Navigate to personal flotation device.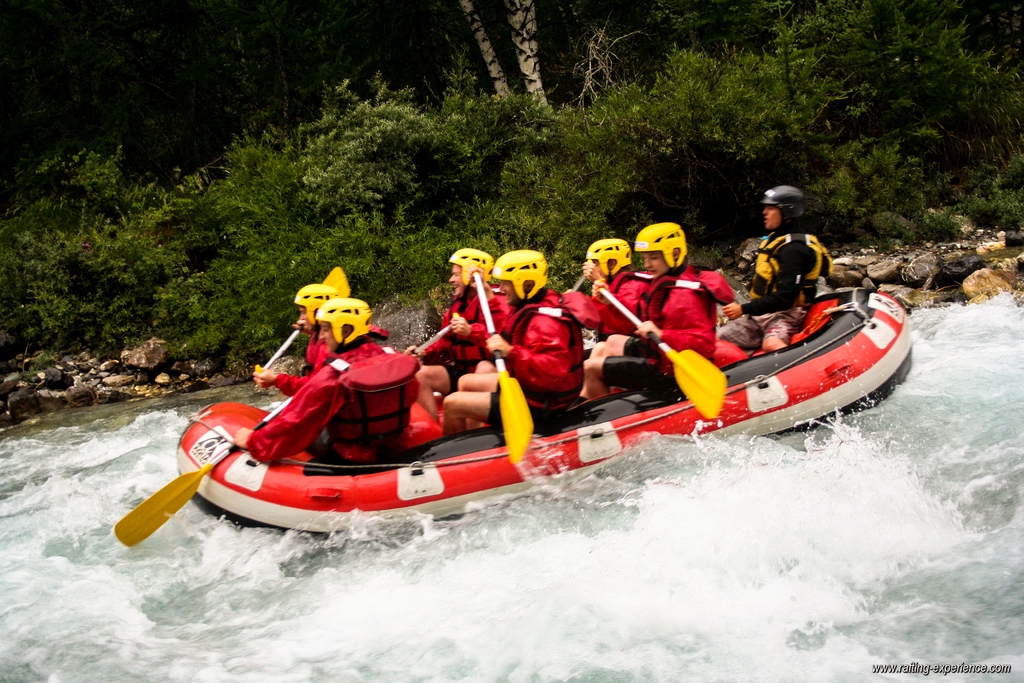
Navigation target: 438 281 511 363.
